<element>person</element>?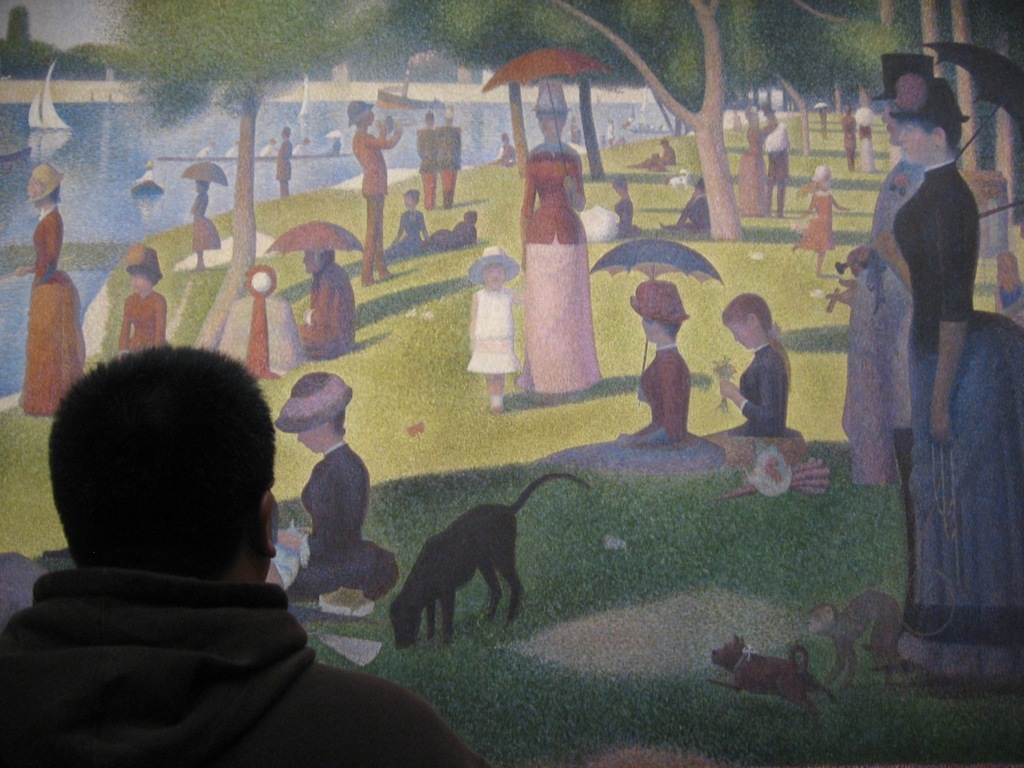
<bbox>272, 123, 294, 202</bbox>
